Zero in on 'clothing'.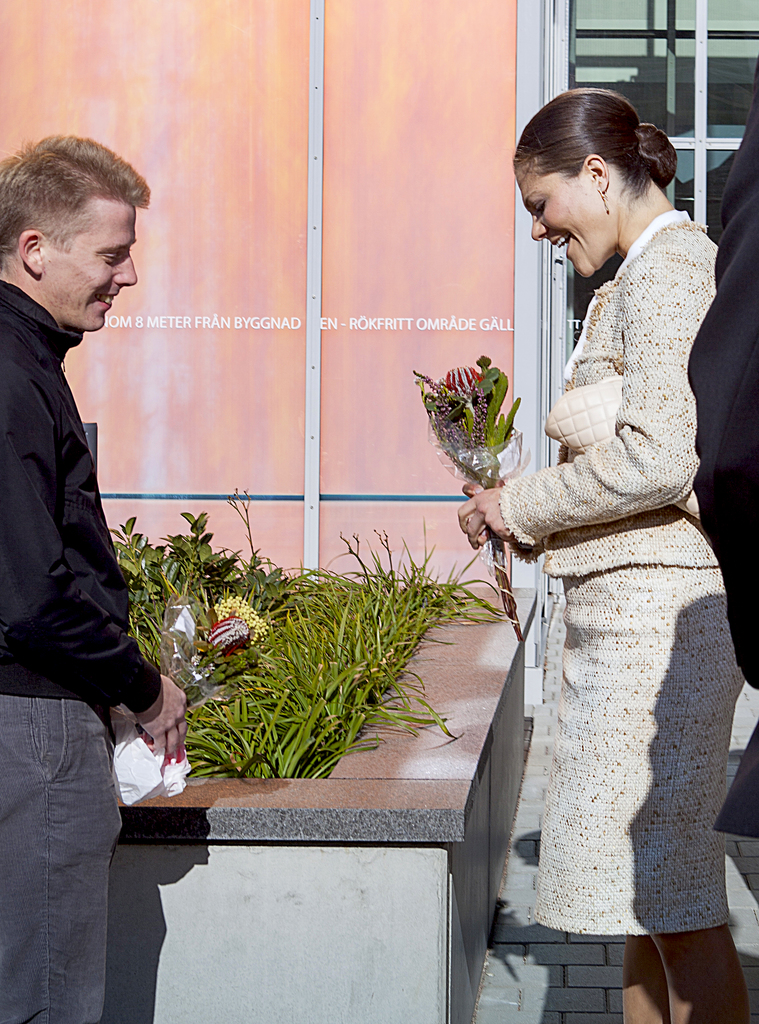
Zeroed in: (left=675, top=120, right=758, bottom=725).
